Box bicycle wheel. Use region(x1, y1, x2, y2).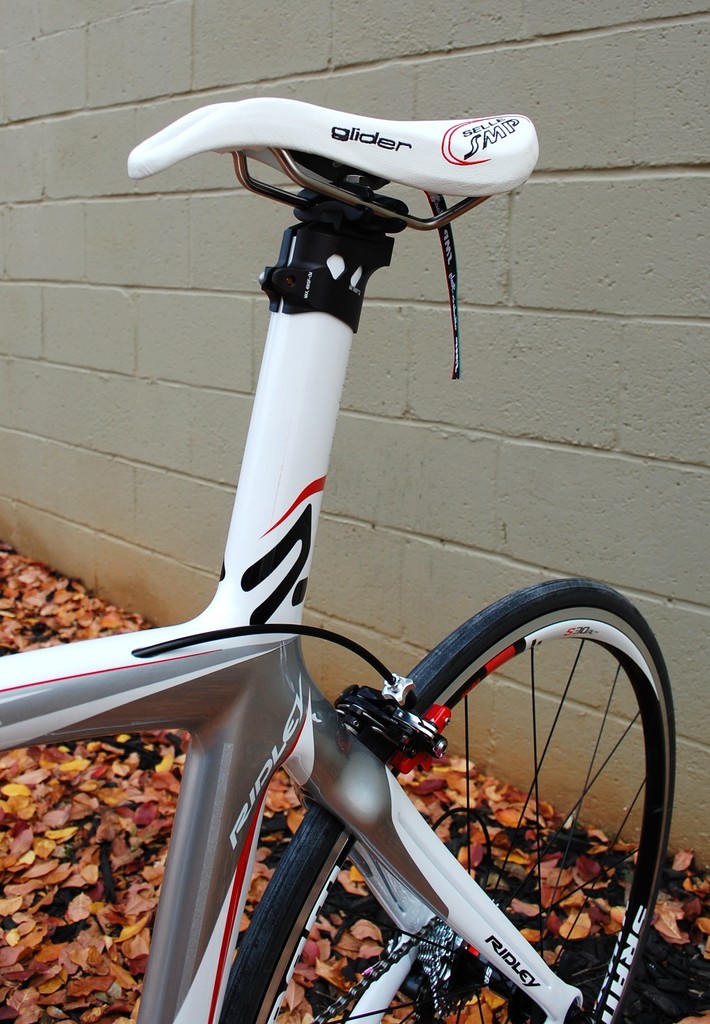
region(218, 575, 683, 1023).
